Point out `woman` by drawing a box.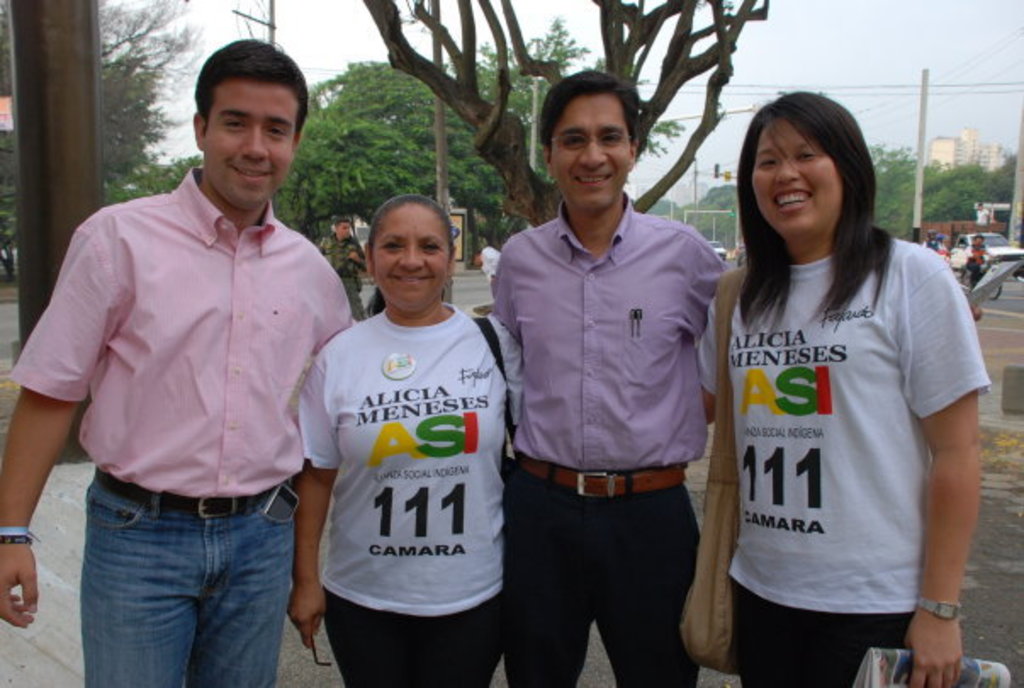
{"x1": 285, "y1": 194, "x2": 525, "y2": 686}.
